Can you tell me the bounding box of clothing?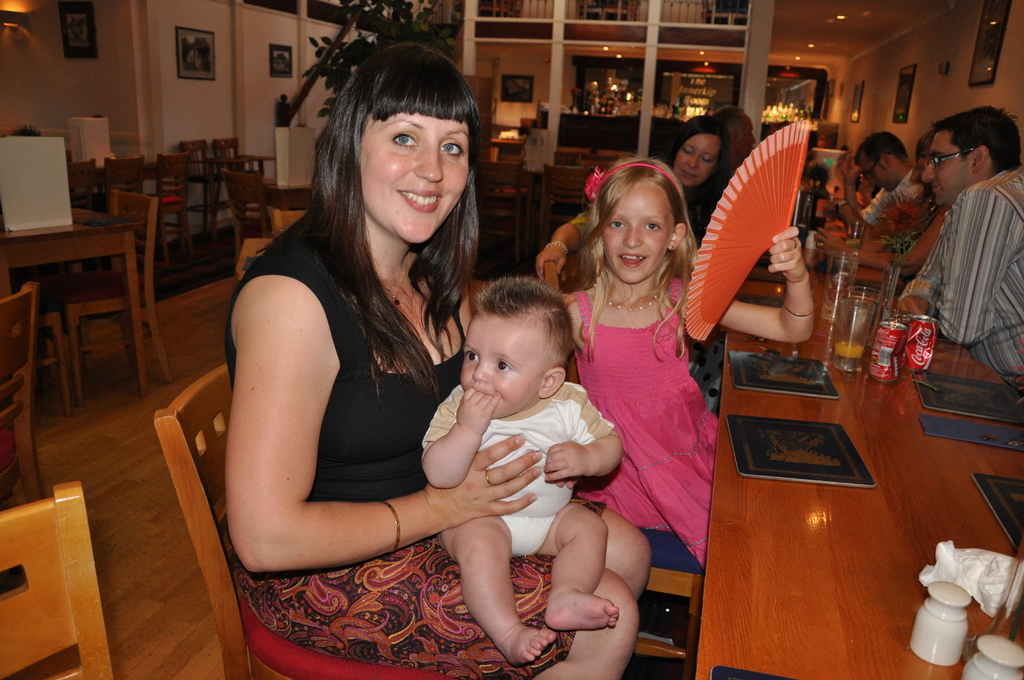
{"left": 580, "top": 255, "right": 719, "bottom": 572}.
